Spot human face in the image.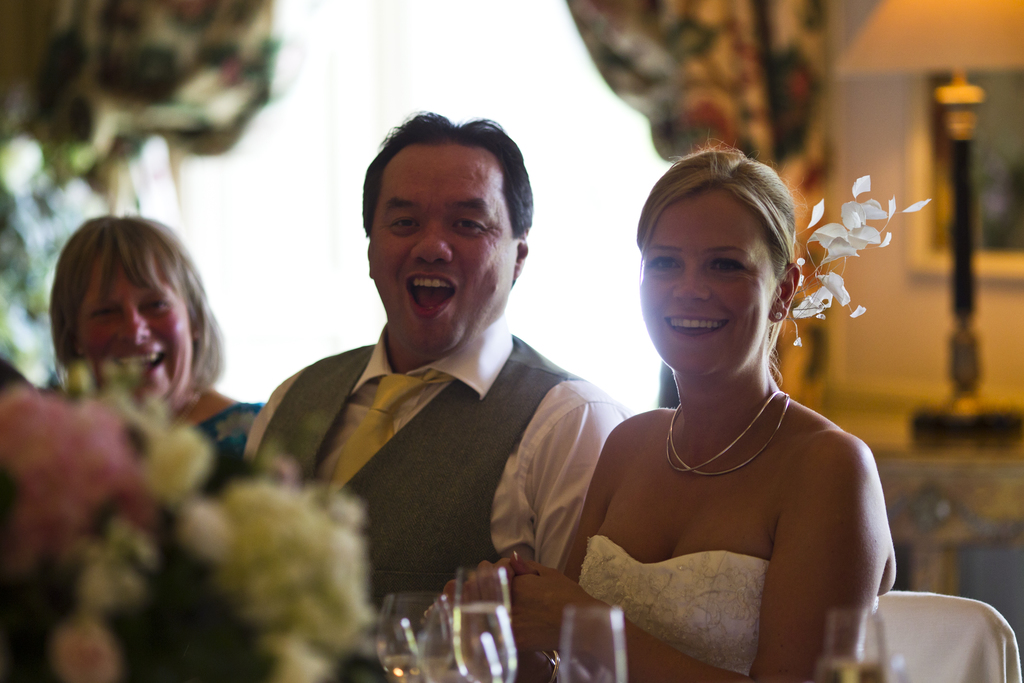
human face found at locate(74, 261, 192, 401).
